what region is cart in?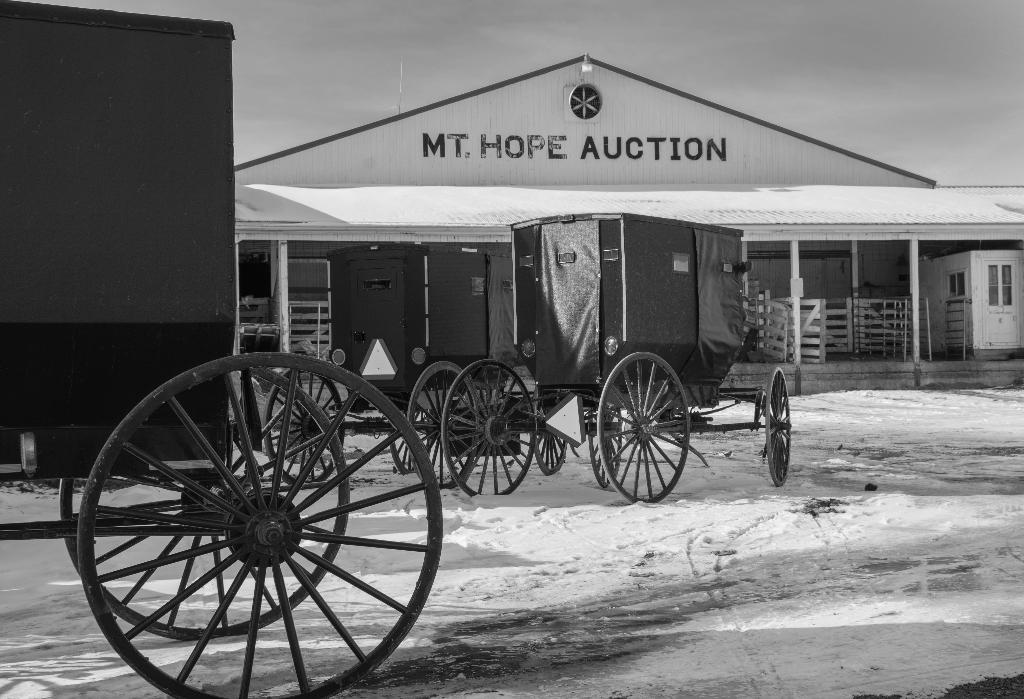
(266,243,568,489).
